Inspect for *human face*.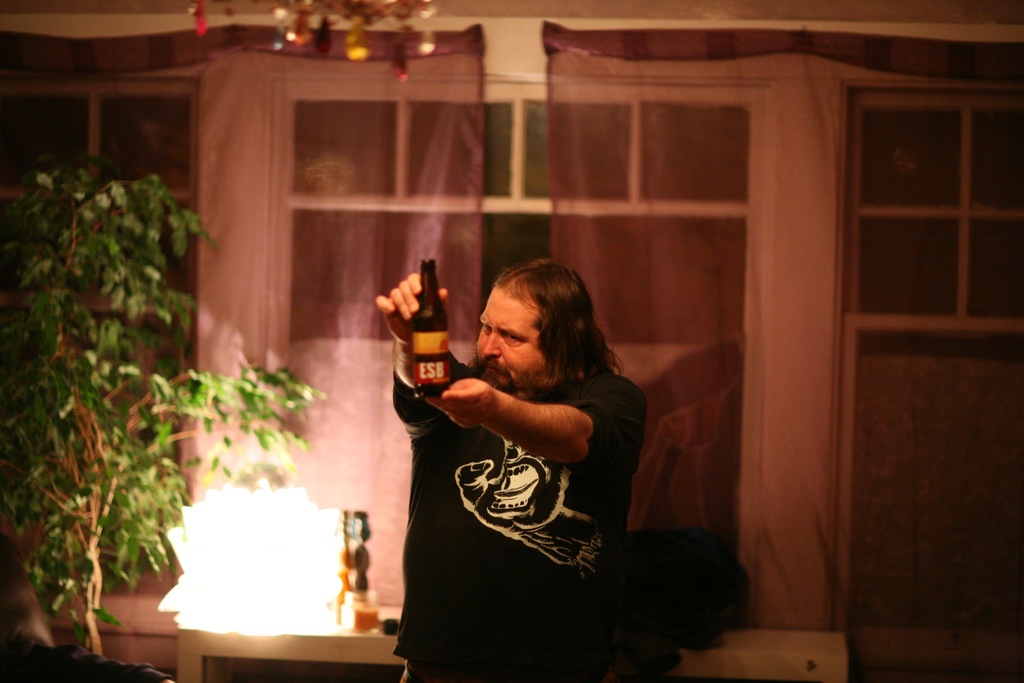
Inspection: (467,281,573,397).
